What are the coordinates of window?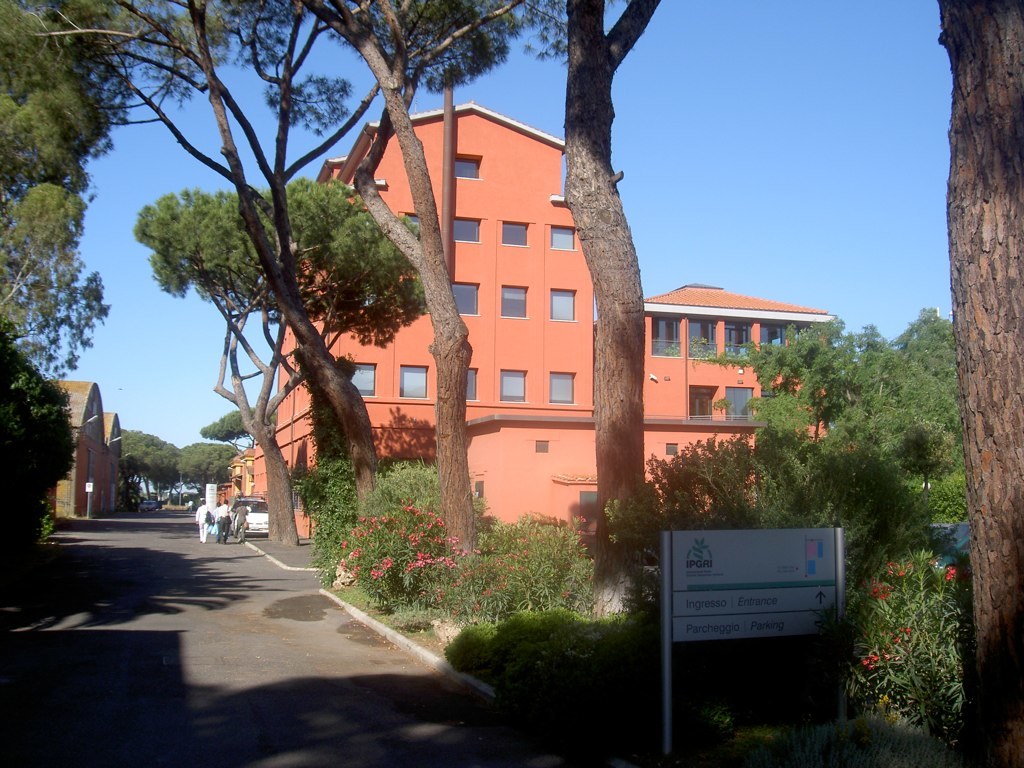
select_region(454, 280, 476, 313).
